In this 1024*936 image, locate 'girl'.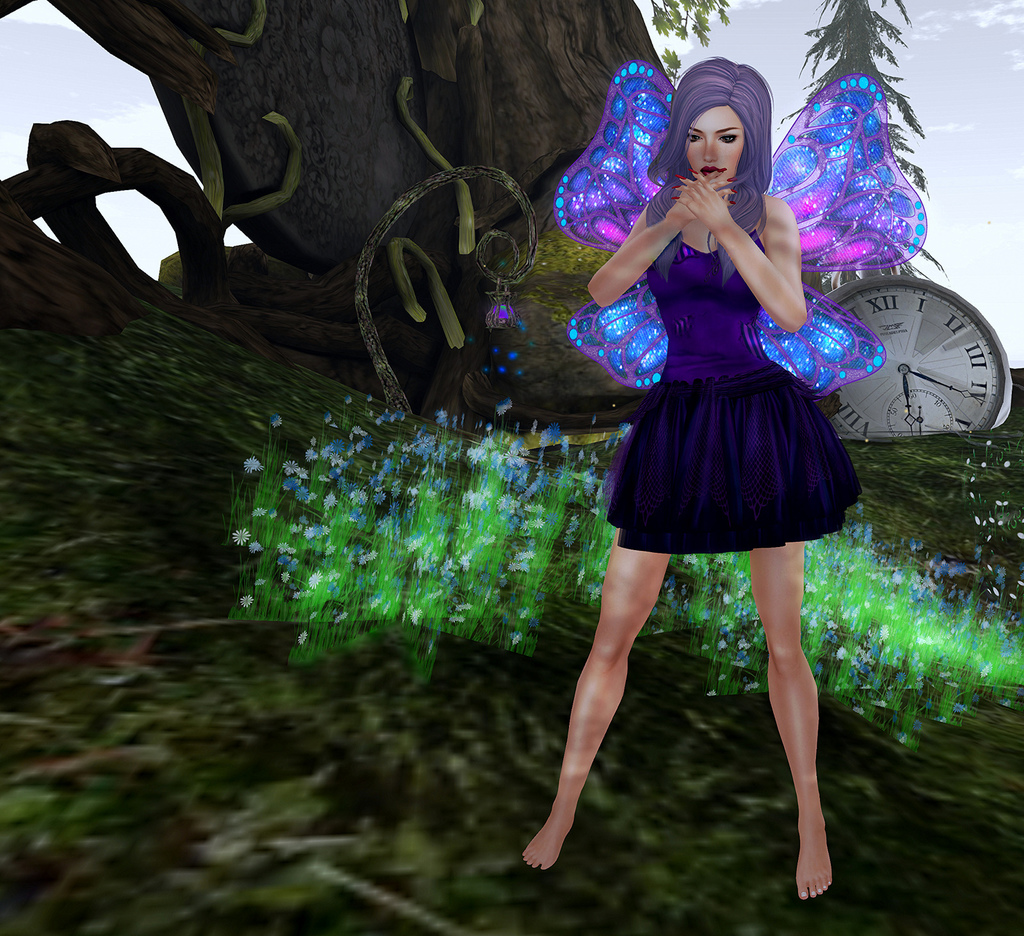
Bounding box: box(524, 63, 932, 897).
